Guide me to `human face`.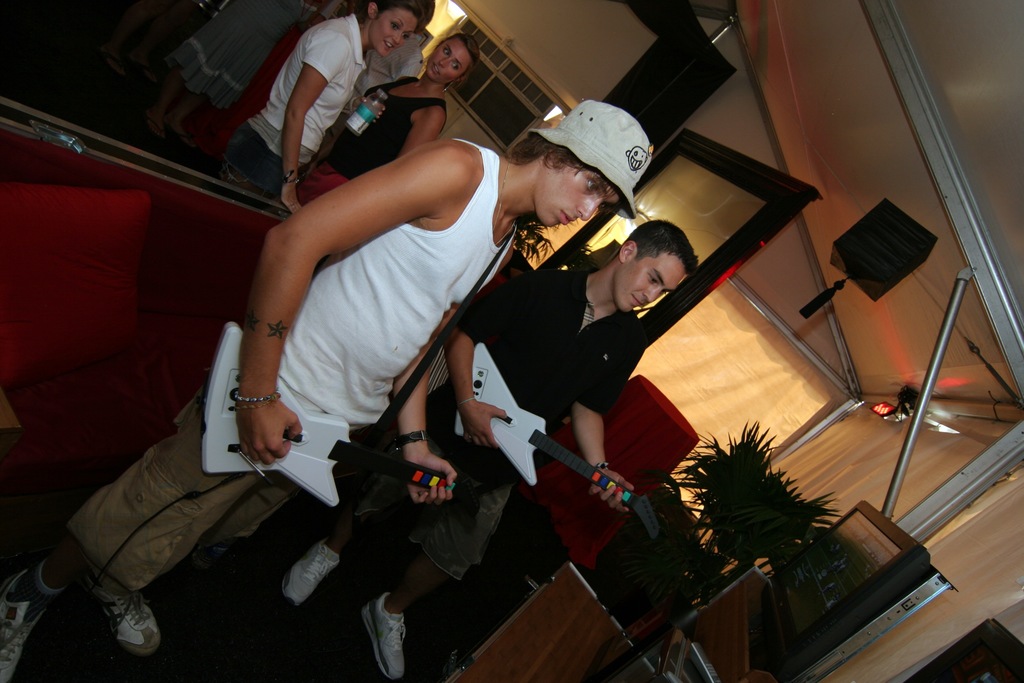
Guidance: <region>371, 6, 416, 57</region>.
